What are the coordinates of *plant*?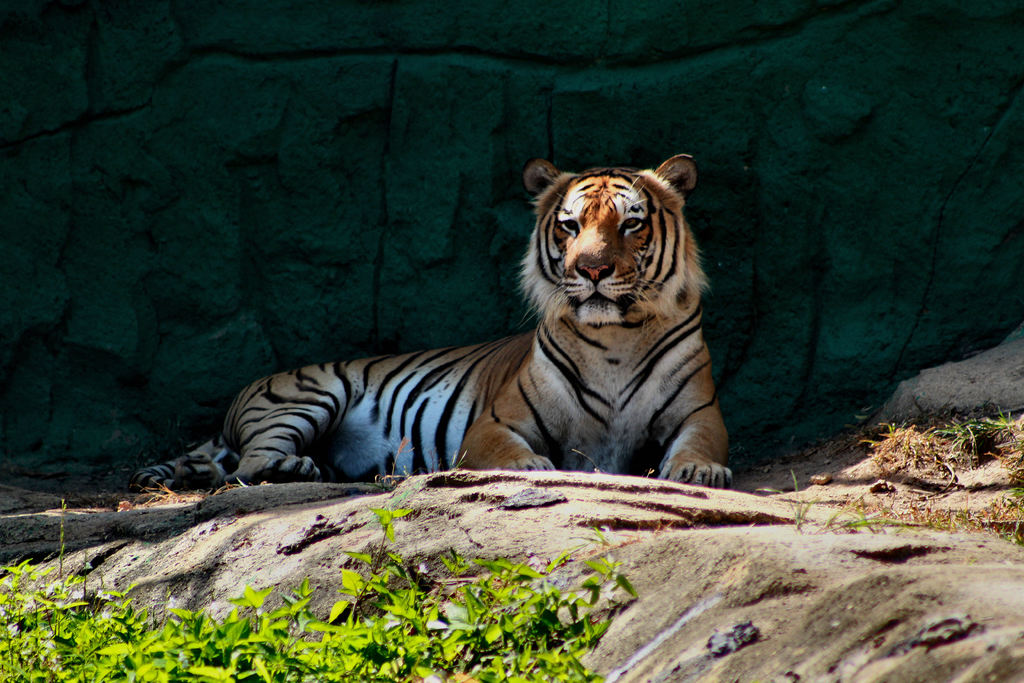
box(908, 491, 973, 528).
